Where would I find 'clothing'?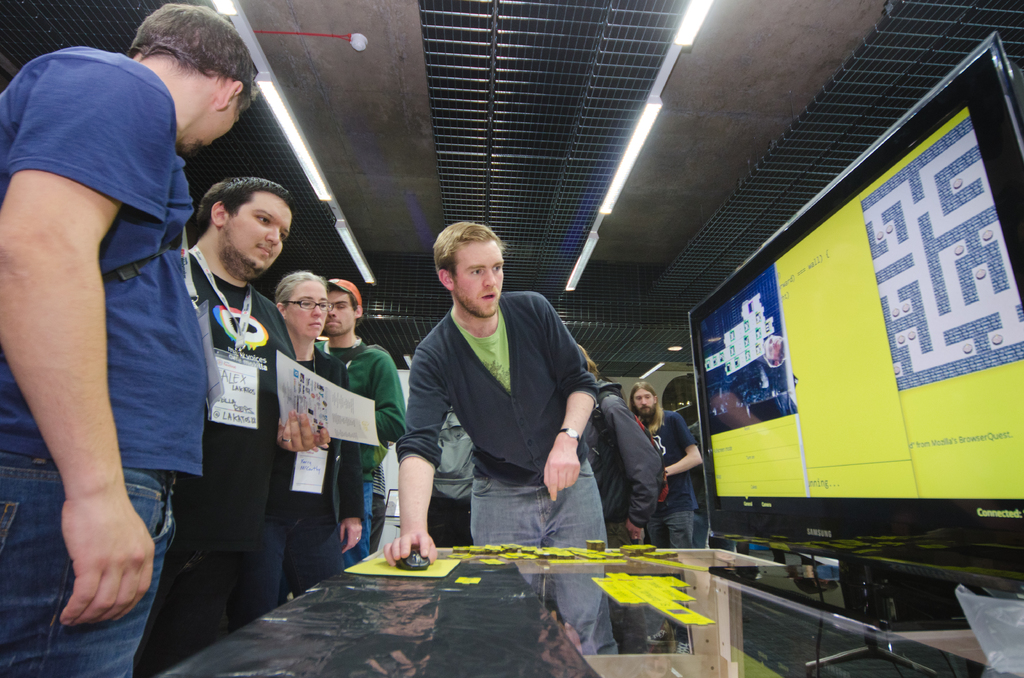
At 320,334,407,556.
